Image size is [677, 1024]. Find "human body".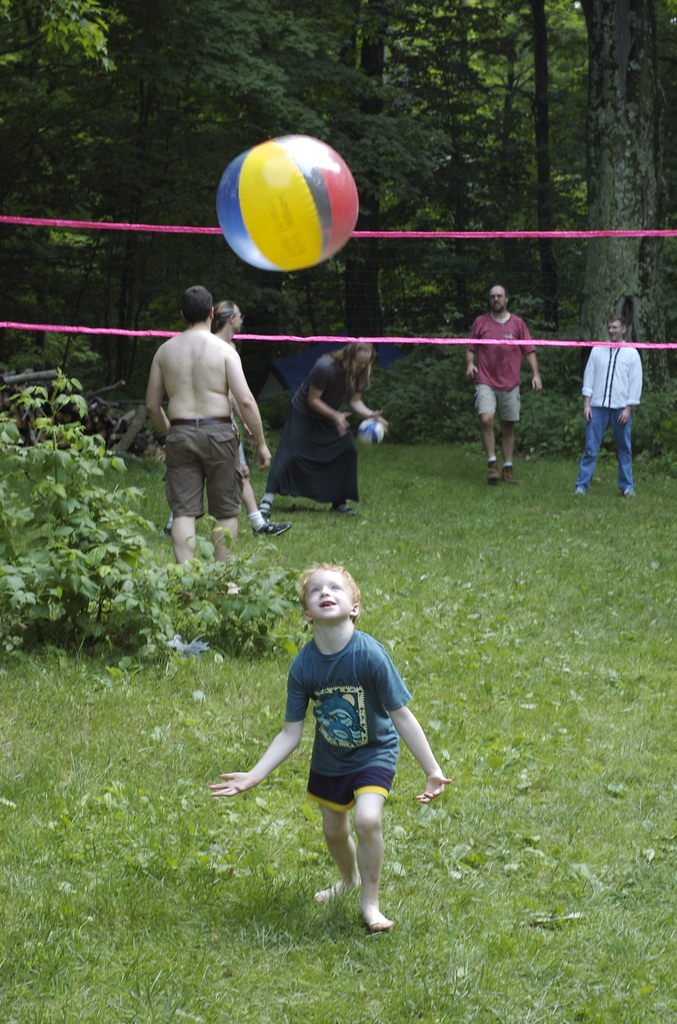
locate(148, 277, 273, 573).
